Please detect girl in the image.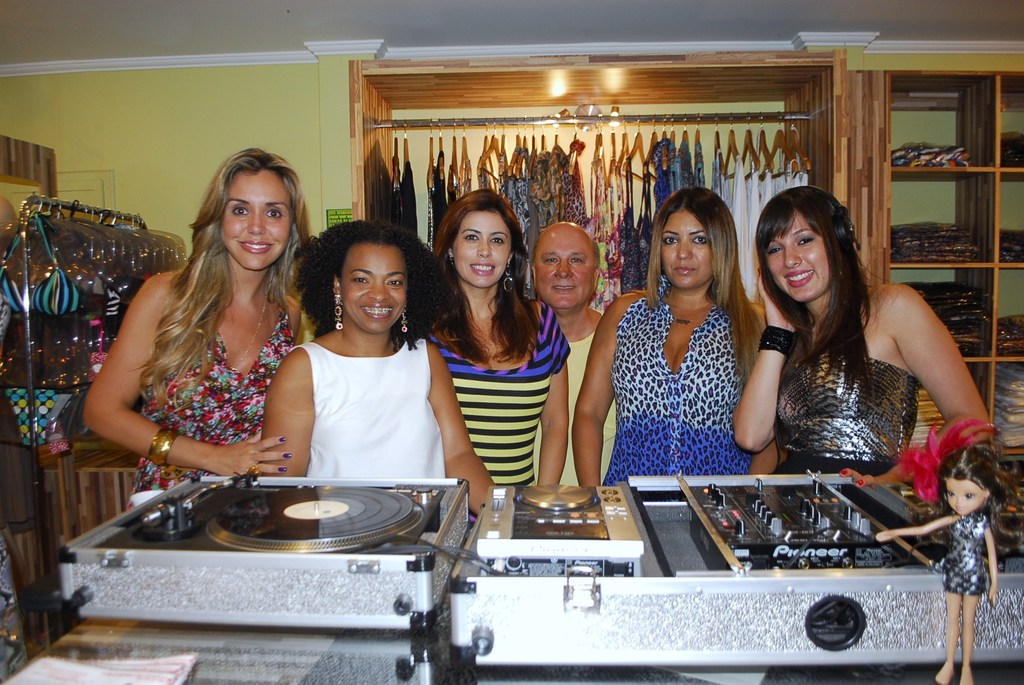
(left=84, top=146, right=321, bottom=496).
